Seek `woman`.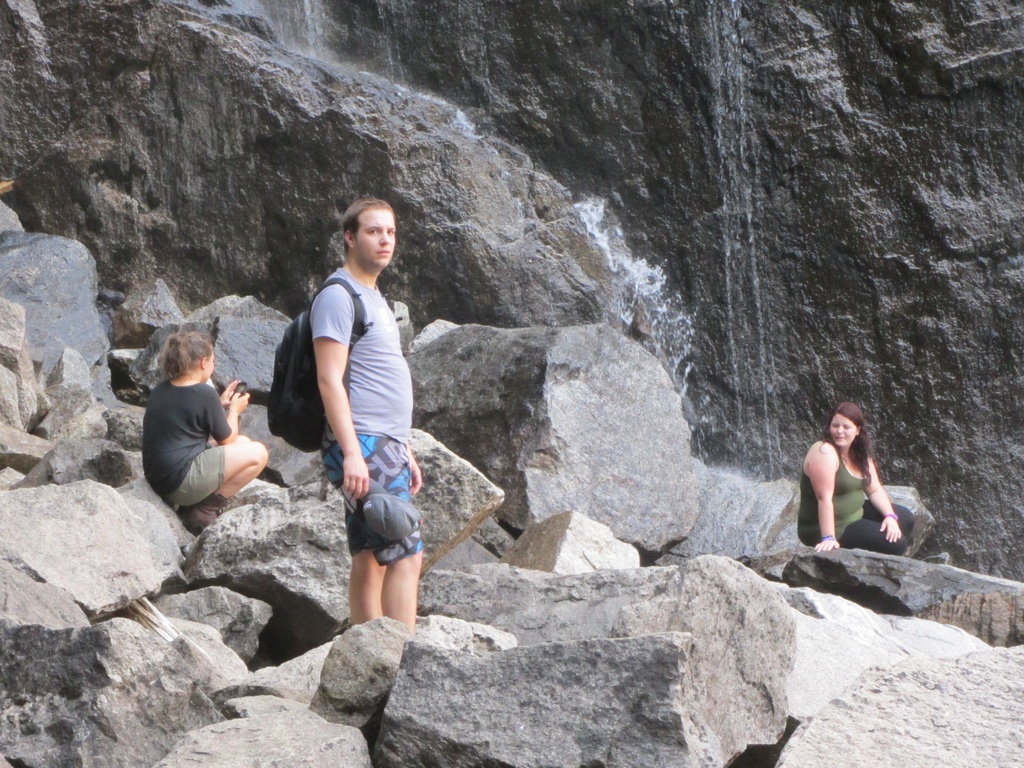
x1=141, y1=332, x2=265, y2=536.
